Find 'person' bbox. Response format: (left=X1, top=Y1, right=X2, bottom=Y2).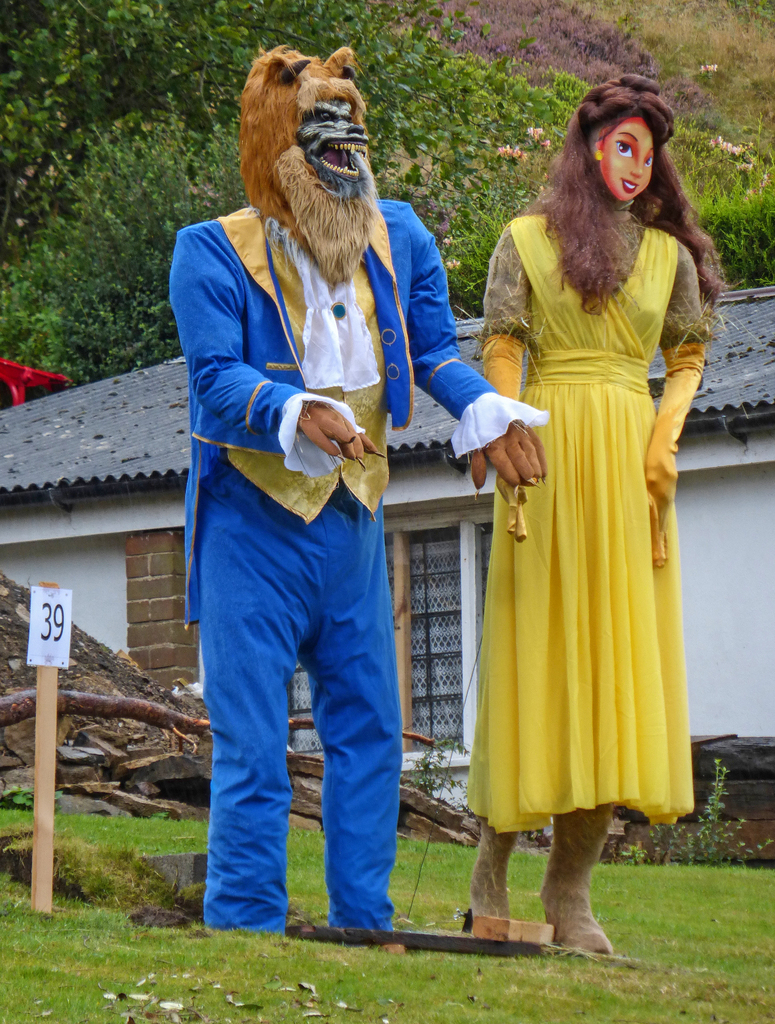
(left=162, top=37, right=554, bottom=947).
